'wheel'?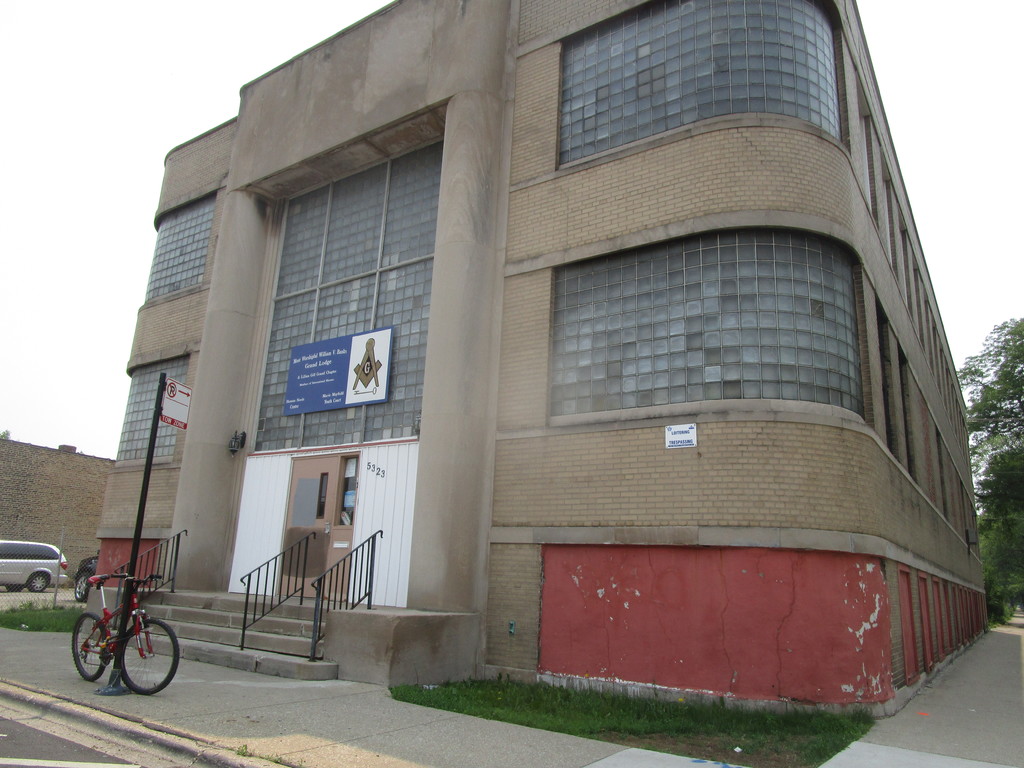
(76,572,88,602)
